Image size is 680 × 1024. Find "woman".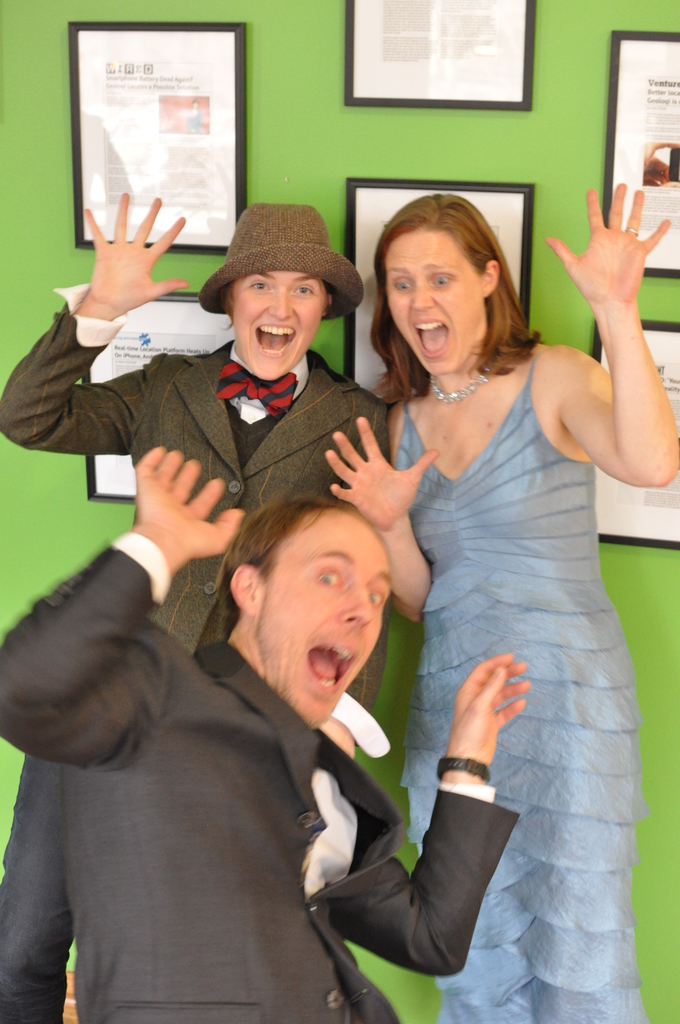
[x1=0, y1=195, x2=392, y2=1023].
